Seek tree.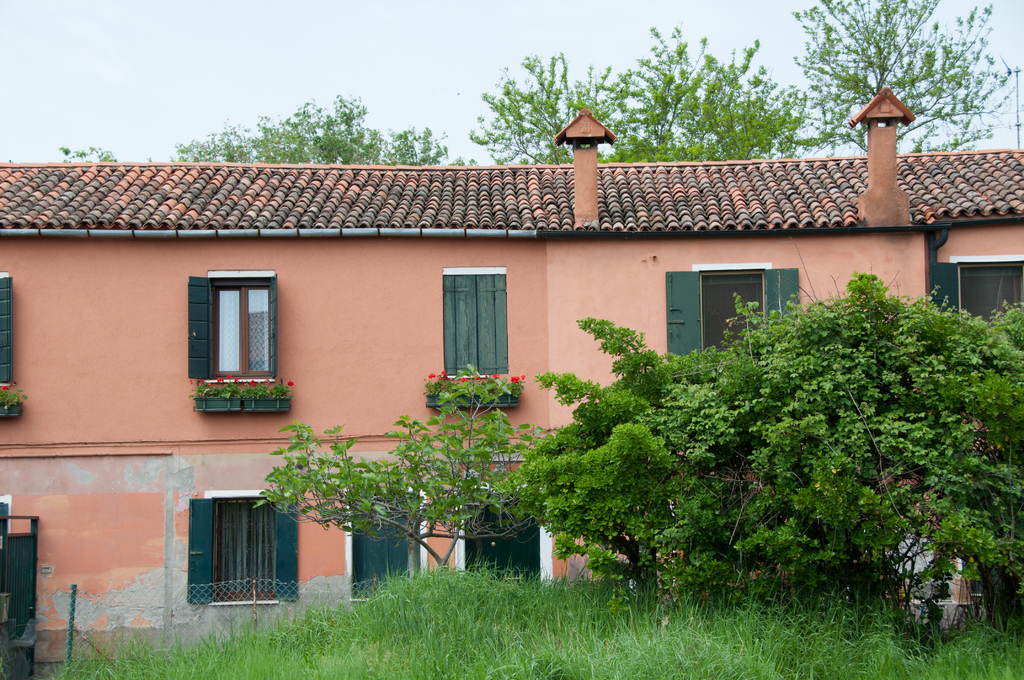
pyautogui.locateOnScreen(253, 362, 543, 574).
